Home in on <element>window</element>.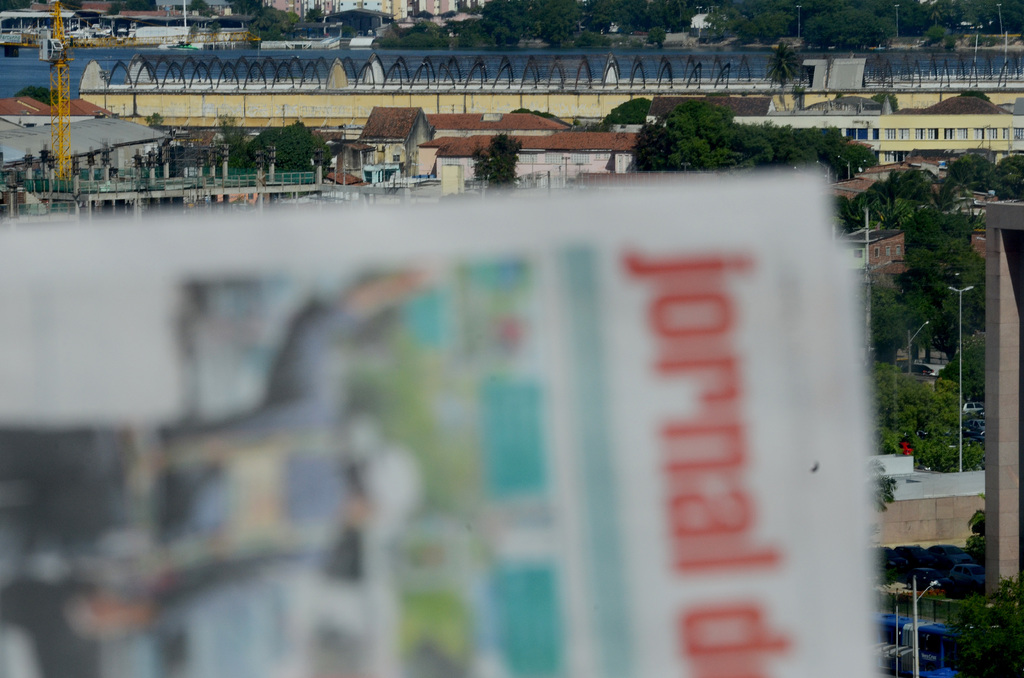
Homed in at 957:129:966:136.
